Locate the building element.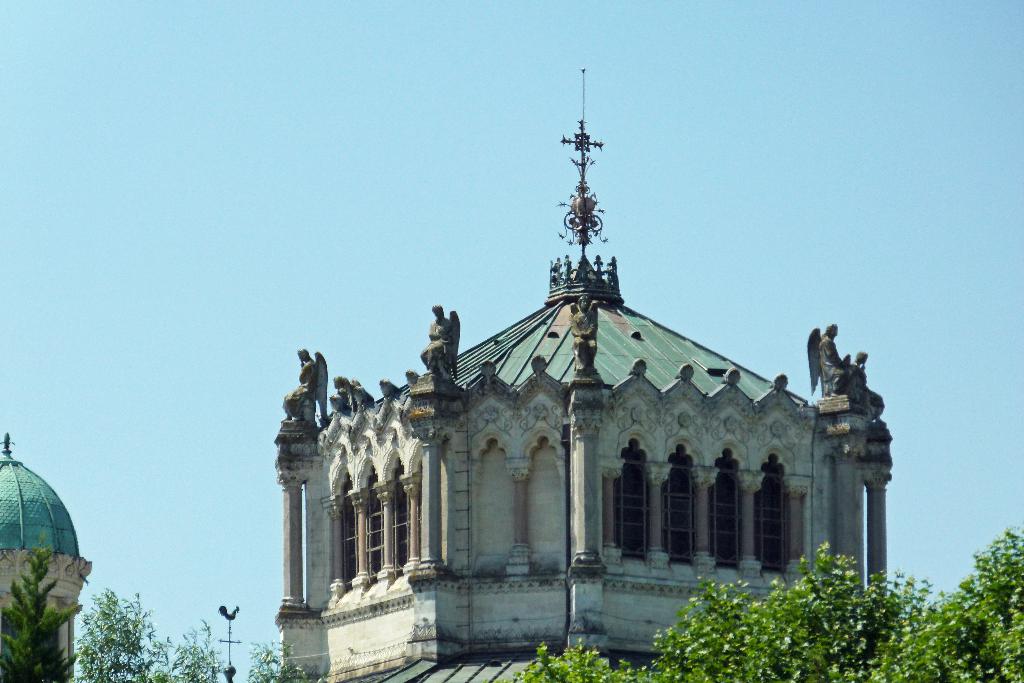
Element bbox: box=[275, 65, 894, 682].
